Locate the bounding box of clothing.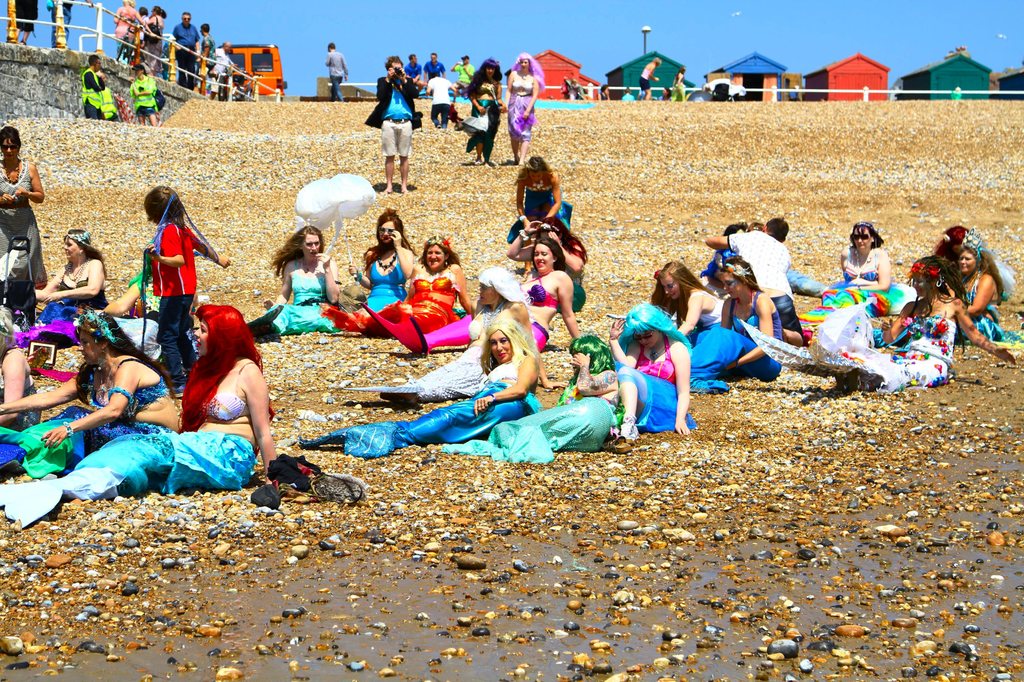
Bounding box: [x1=619, y1=93, x2=637, y2=100].
